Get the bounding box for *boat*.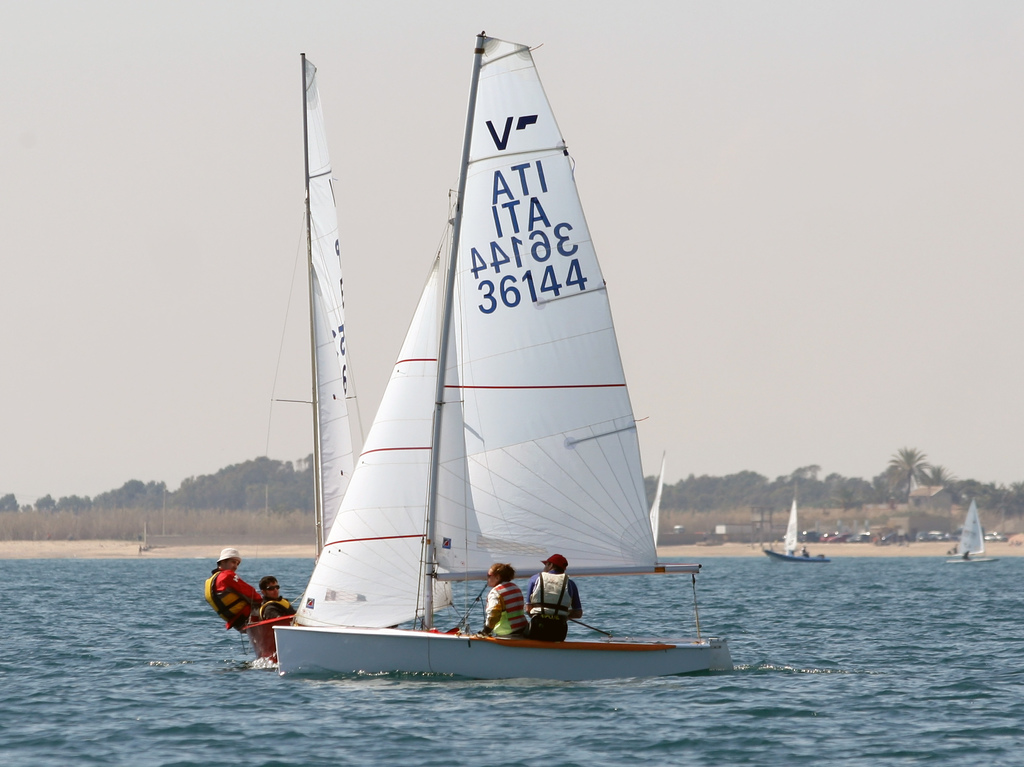
left=184, top=32, right=732, bottom=706.
